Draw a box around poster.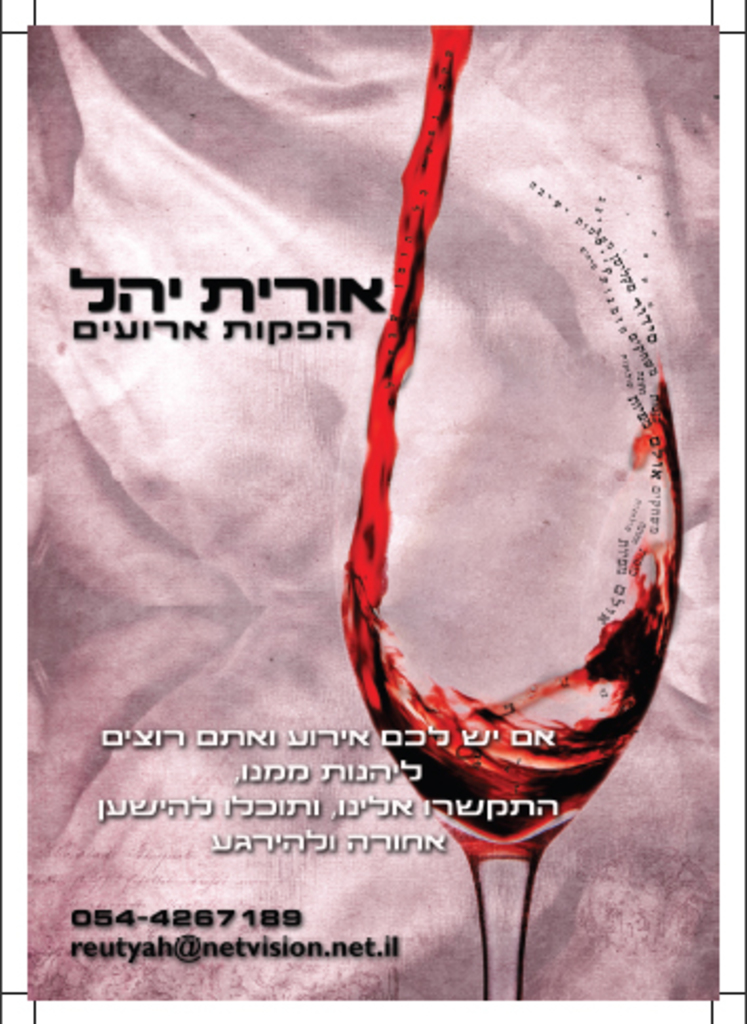
(0,0,745,1022).
